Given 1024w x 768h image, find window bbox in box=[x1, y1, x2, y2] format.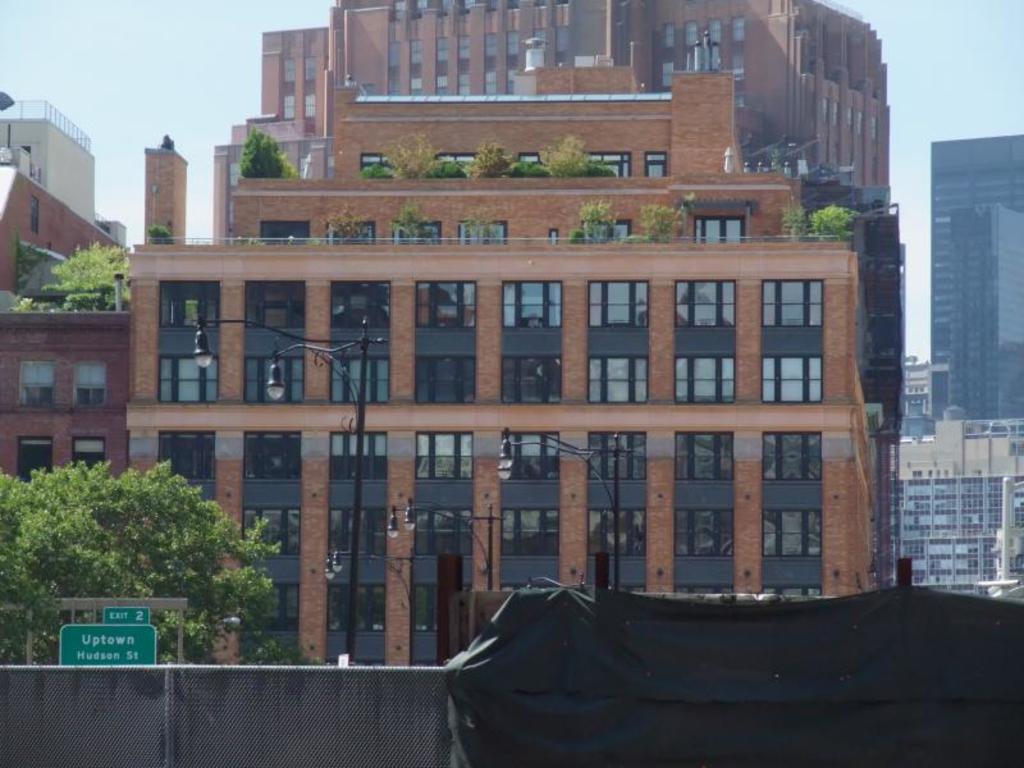
box=[67, 430, 109, 471].
